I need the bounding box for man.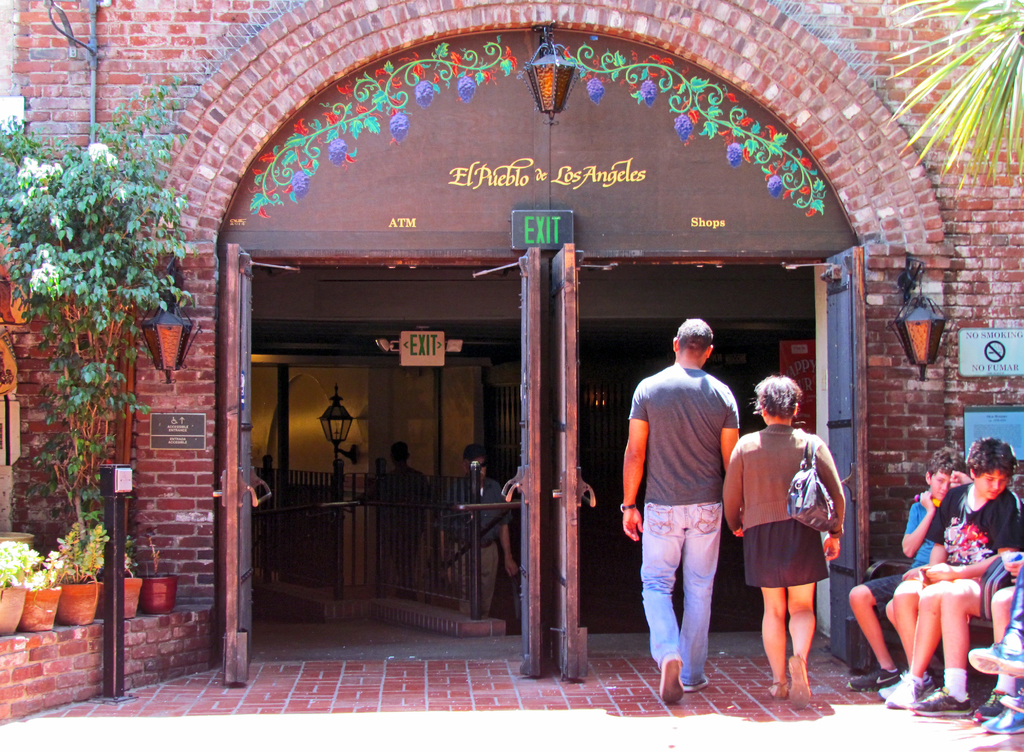
Here it is: (437, 444, 518, 627).
